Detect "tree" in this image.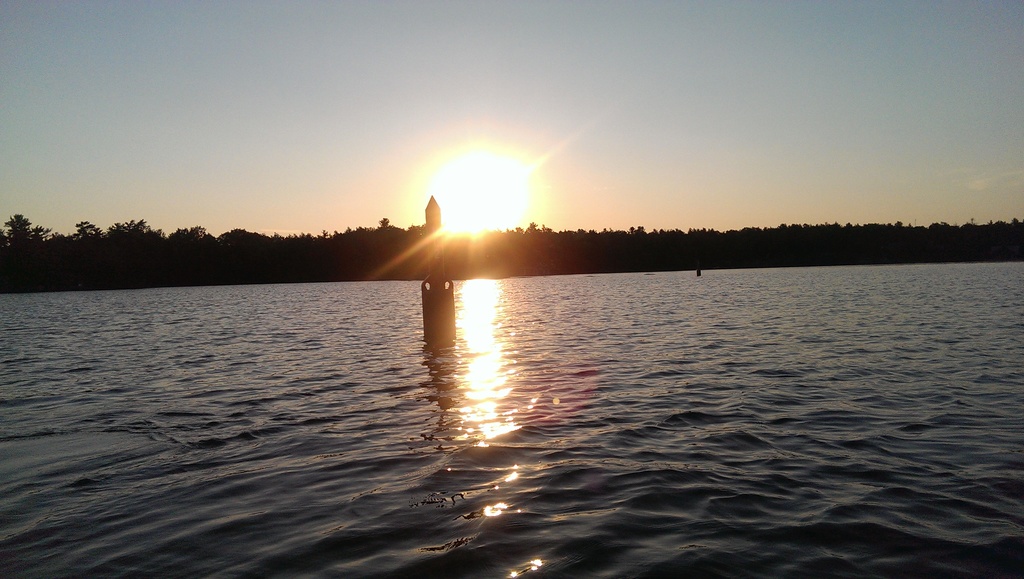
Detection: (left=525, top=222, right=583, bottom=250).
